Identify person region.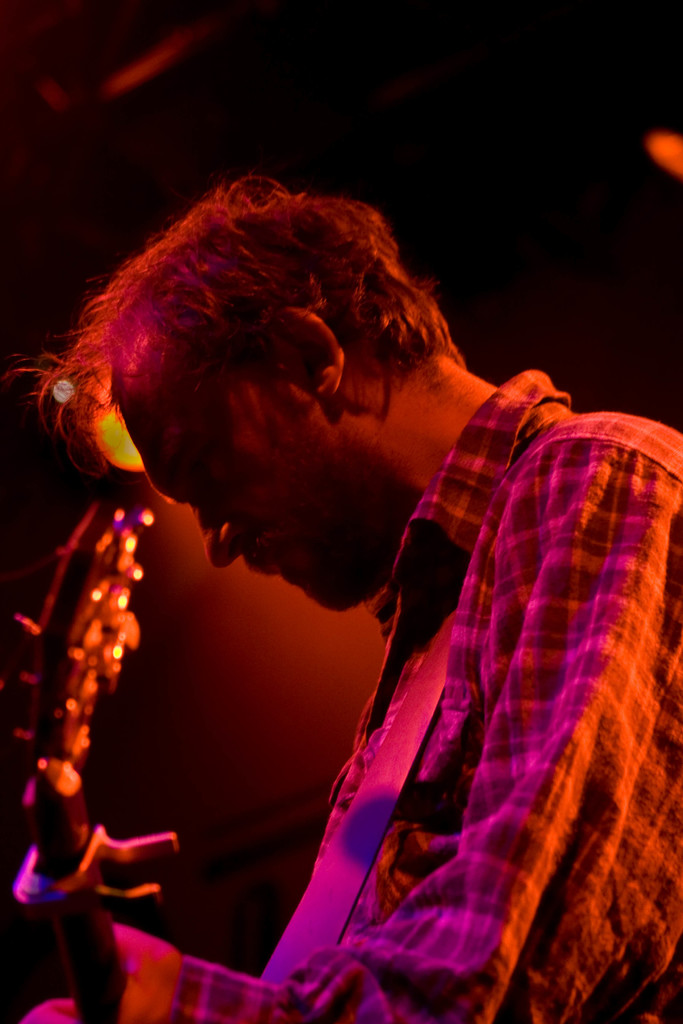
Region: select_region(0, 173, 682, 1023).
